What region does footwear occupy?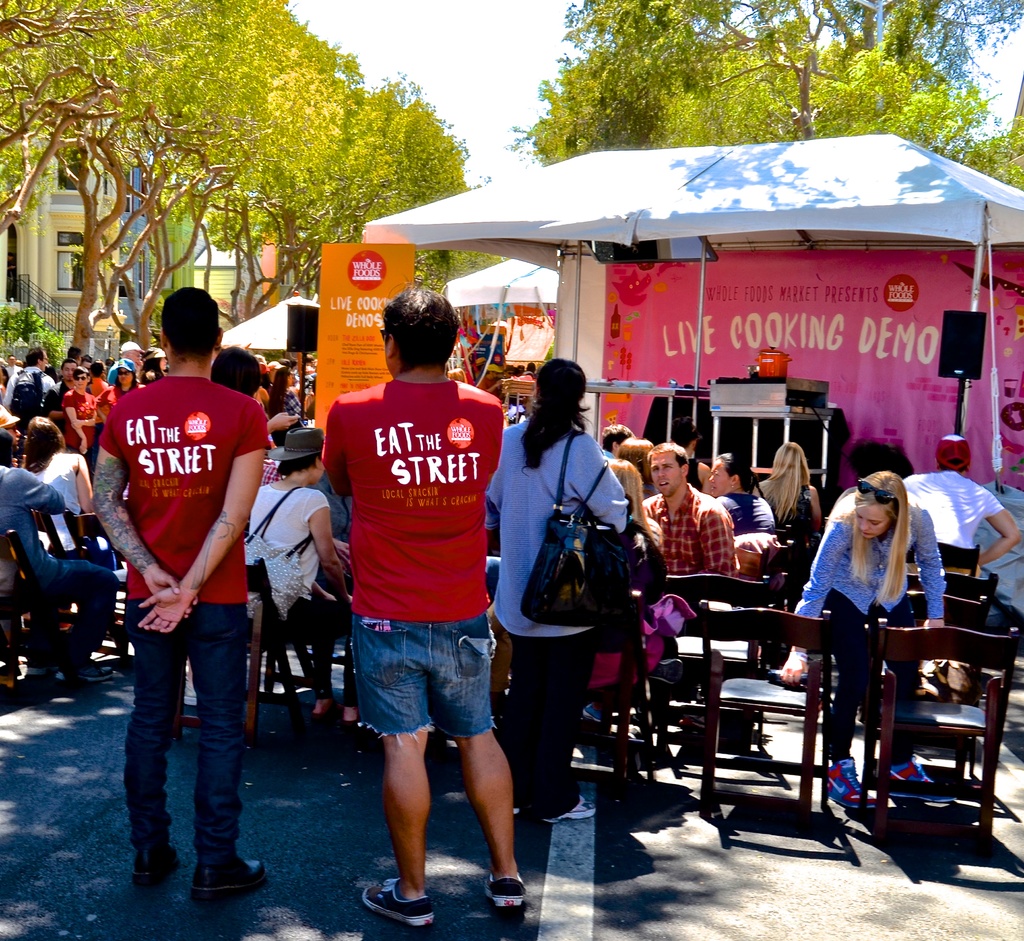
Rect(481, 873, 528, 912).
